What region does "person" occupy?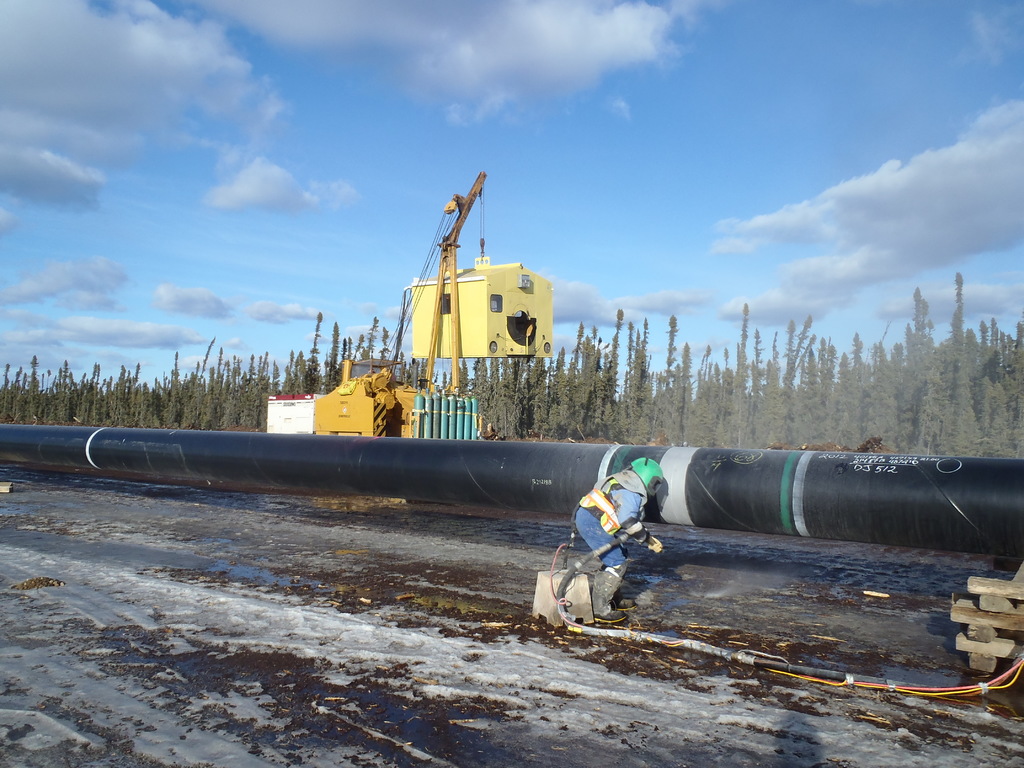
select_region(544, 459, 637, 640).
